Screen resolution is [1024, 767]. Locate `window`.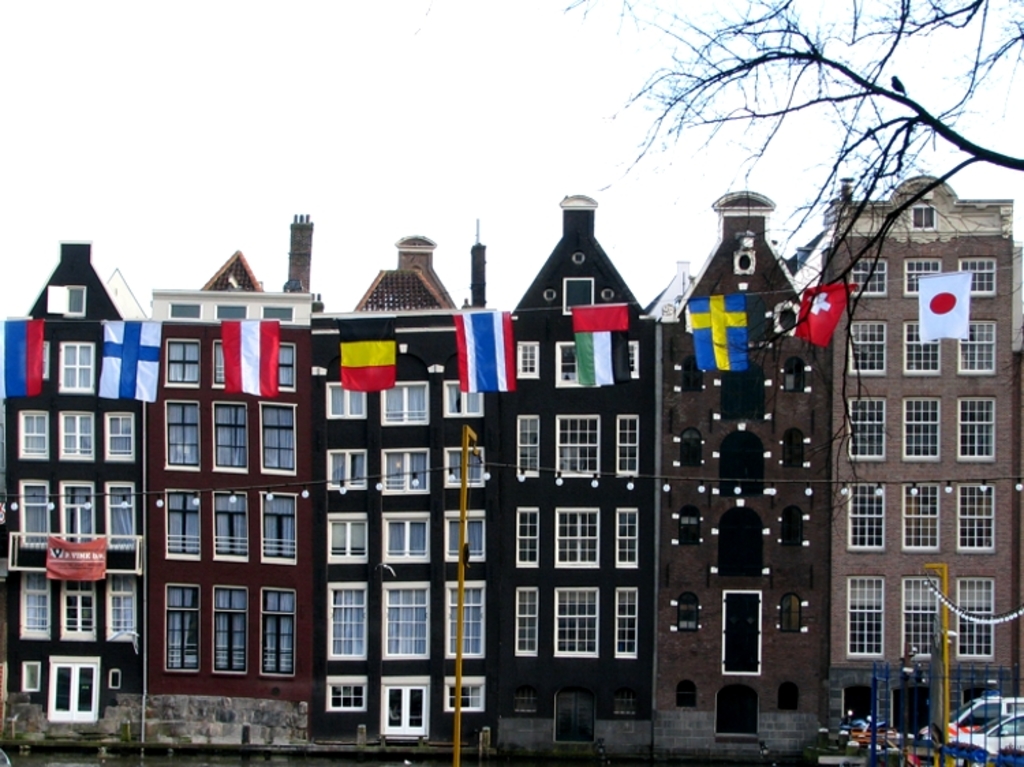
bbox=(563, 418, 595, 474).
